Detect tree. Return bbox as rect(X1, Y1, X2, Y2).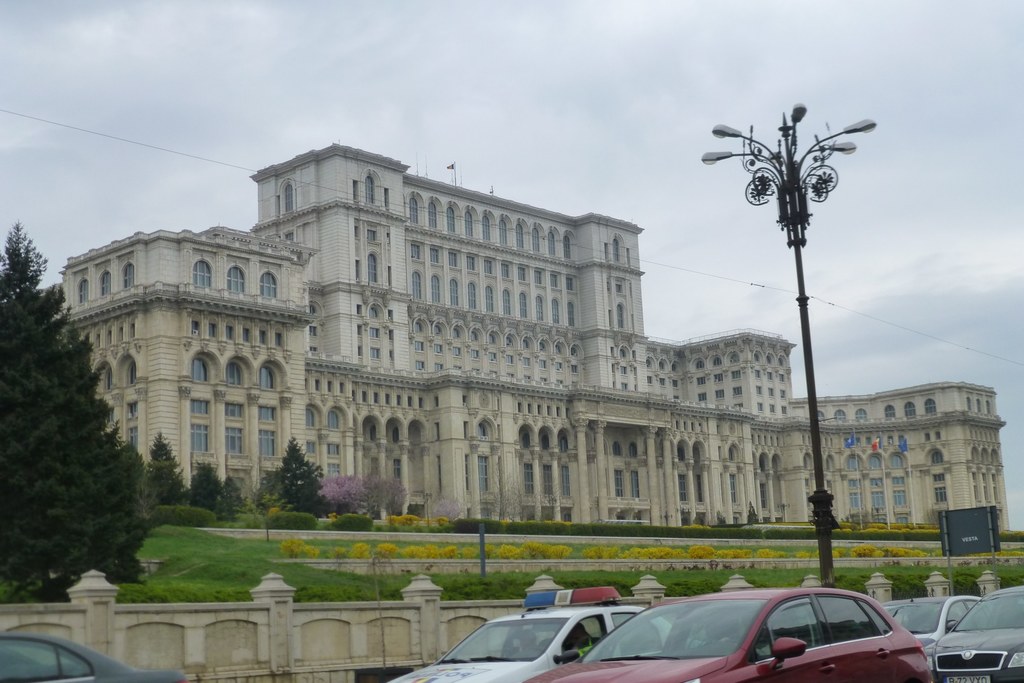
rect(216, 472, 242, 522).
